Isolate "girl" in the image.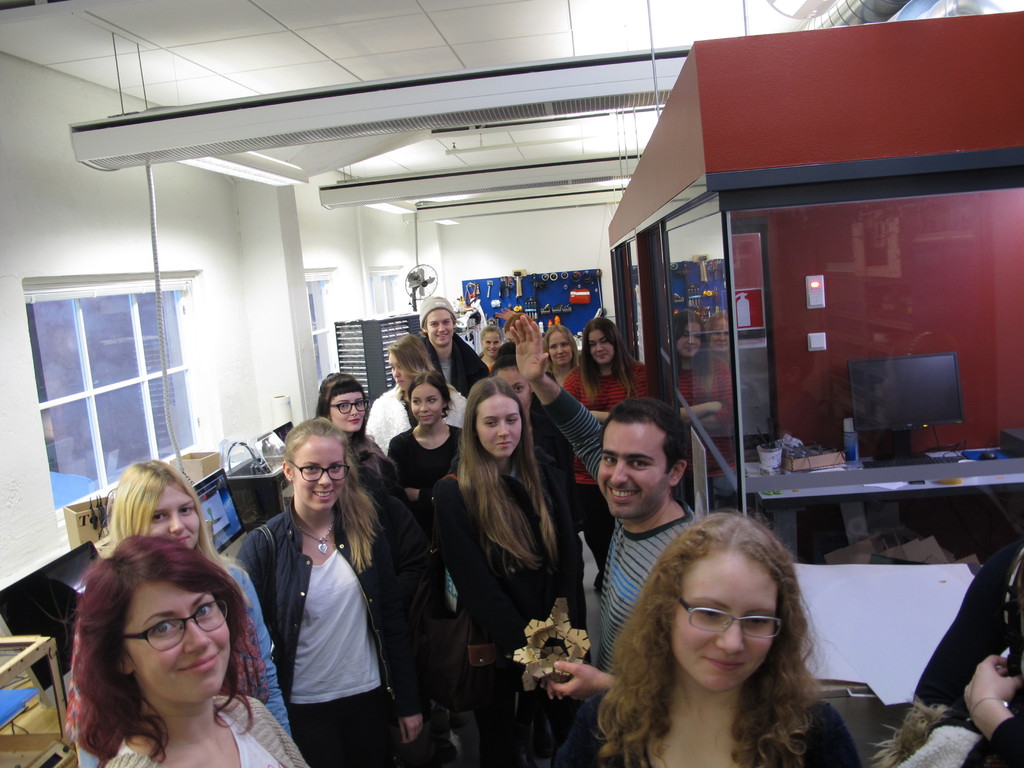
Isolated region: {"left": 62, "top": 535, "right": 307, "bottom": 767}.
